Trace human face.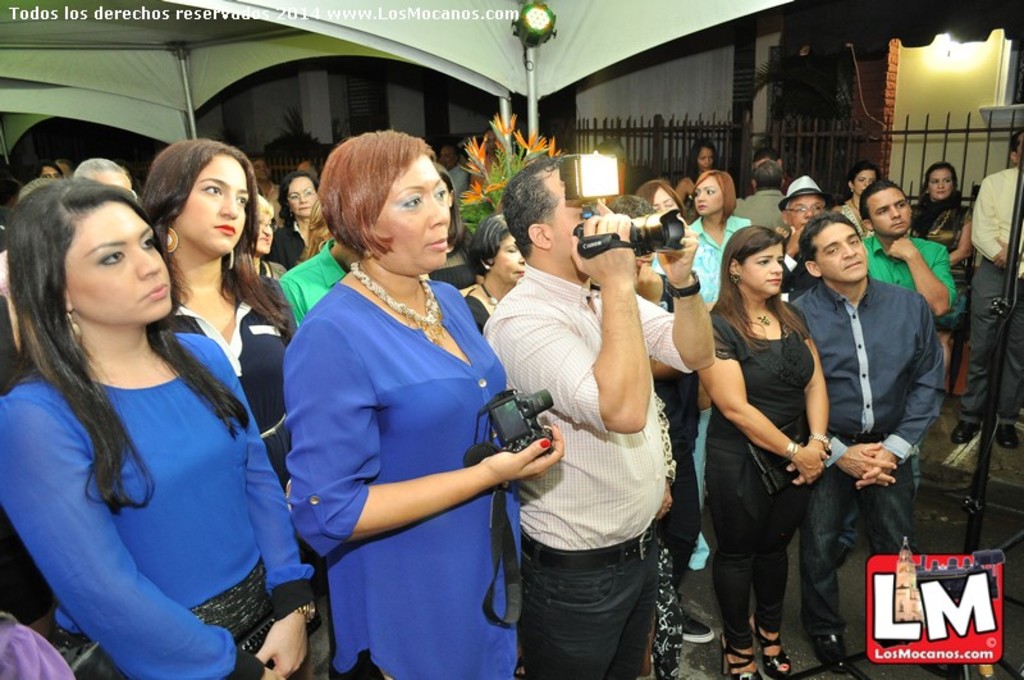
Traced to bbox(255, 213, 273, 255).
